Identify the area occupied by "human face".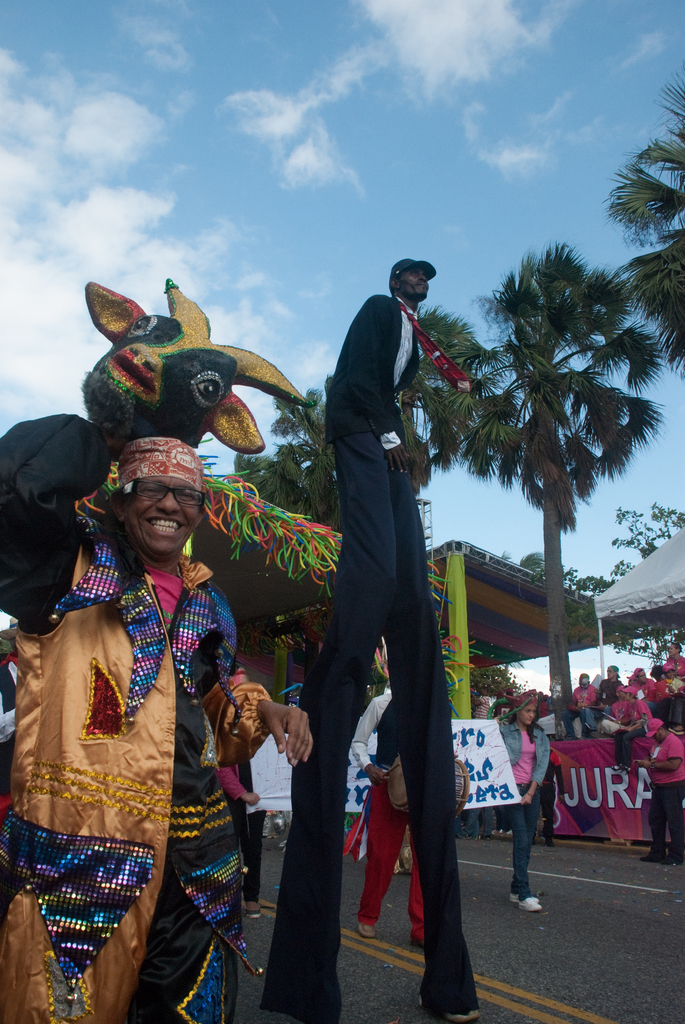
Area: locate(651, 733, 663, 742).
